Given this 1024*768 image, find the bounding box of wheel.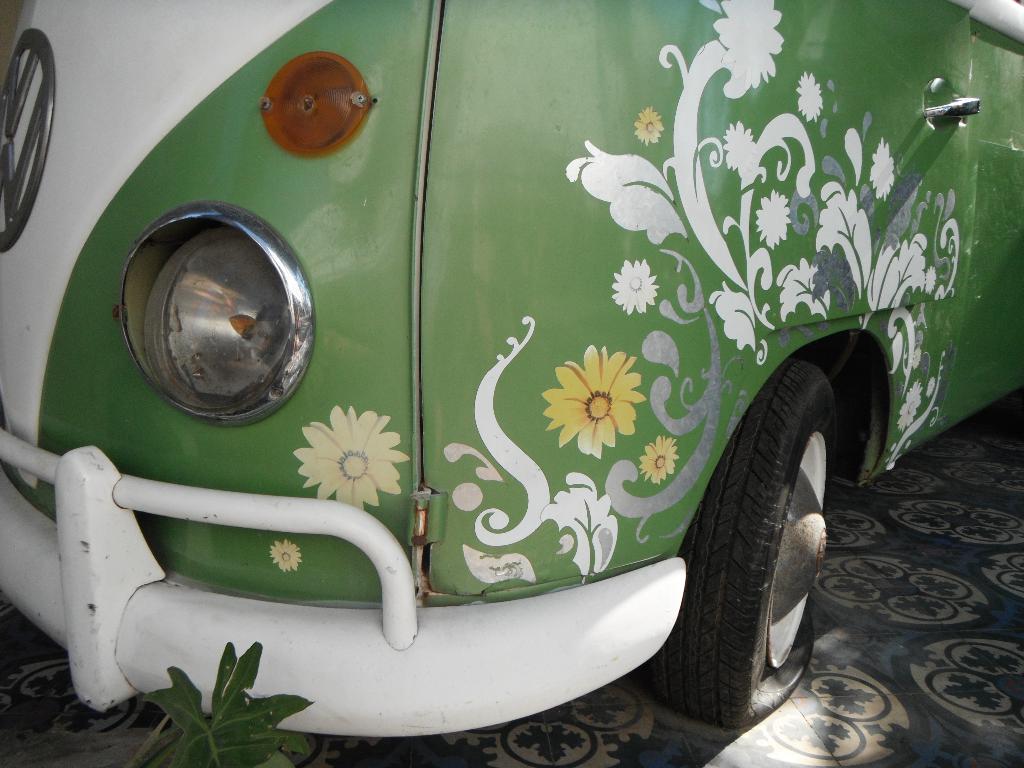
box(673, 355, 845, 738).
